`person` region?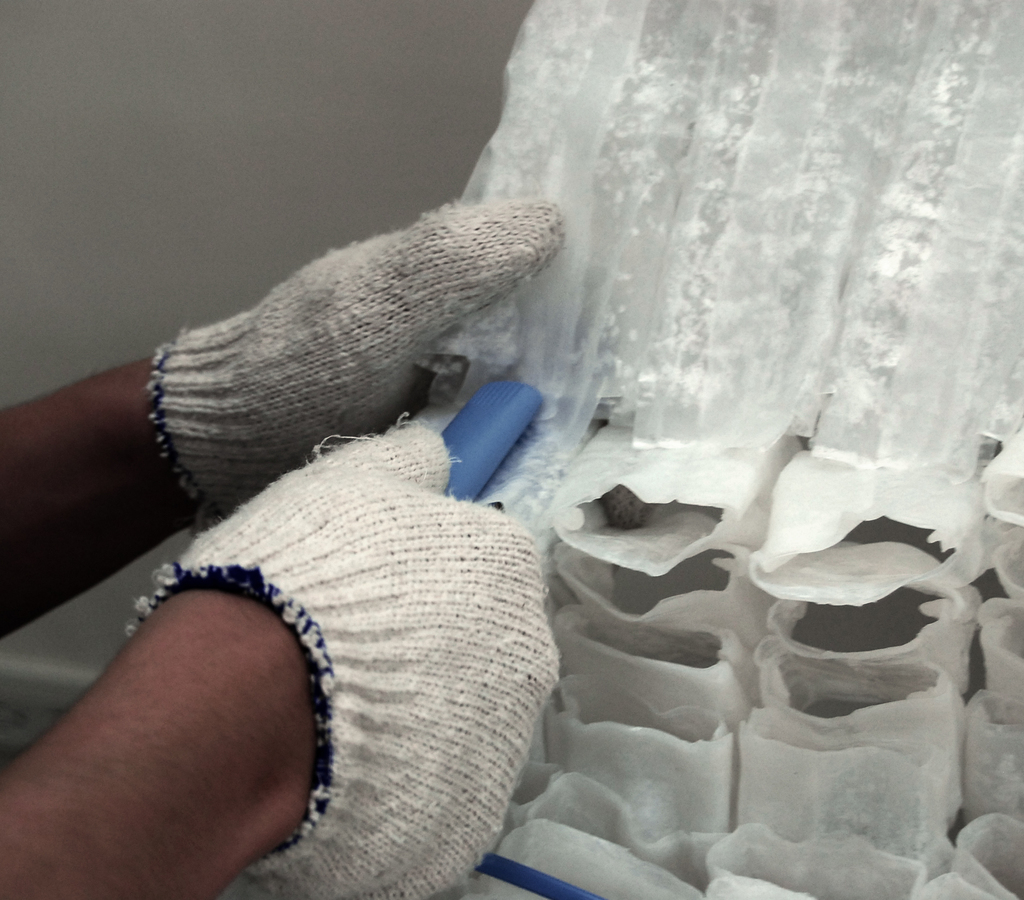
detection(0, 195, 566, 899)
